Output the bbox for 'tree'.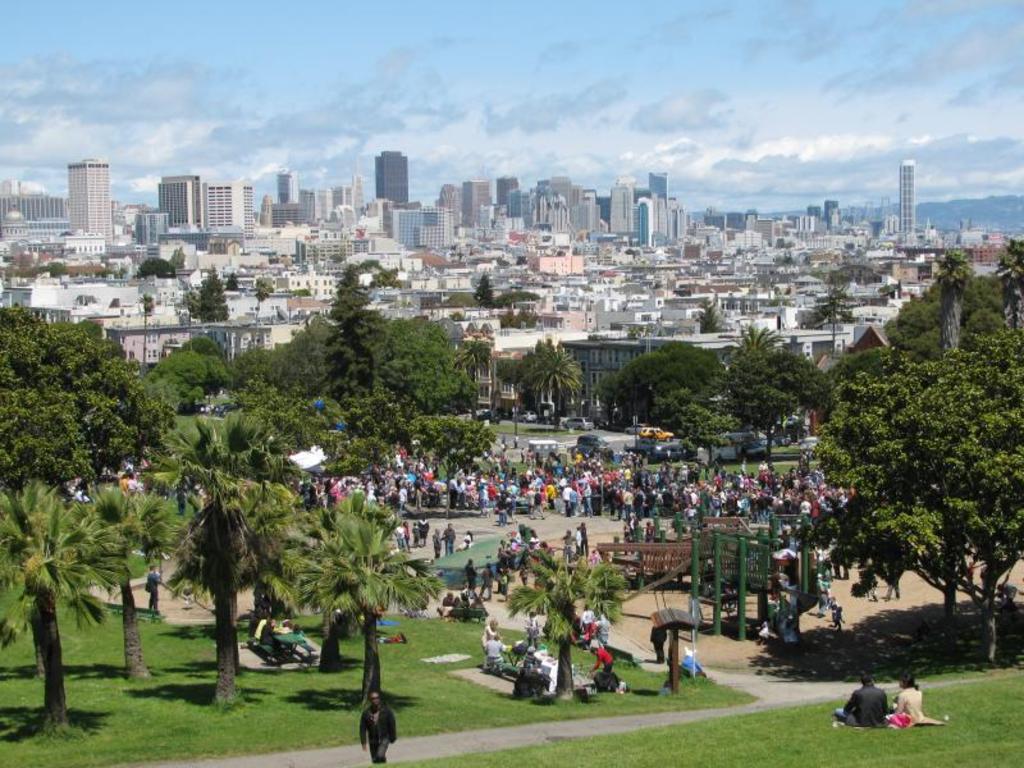
590:334:730:439.
